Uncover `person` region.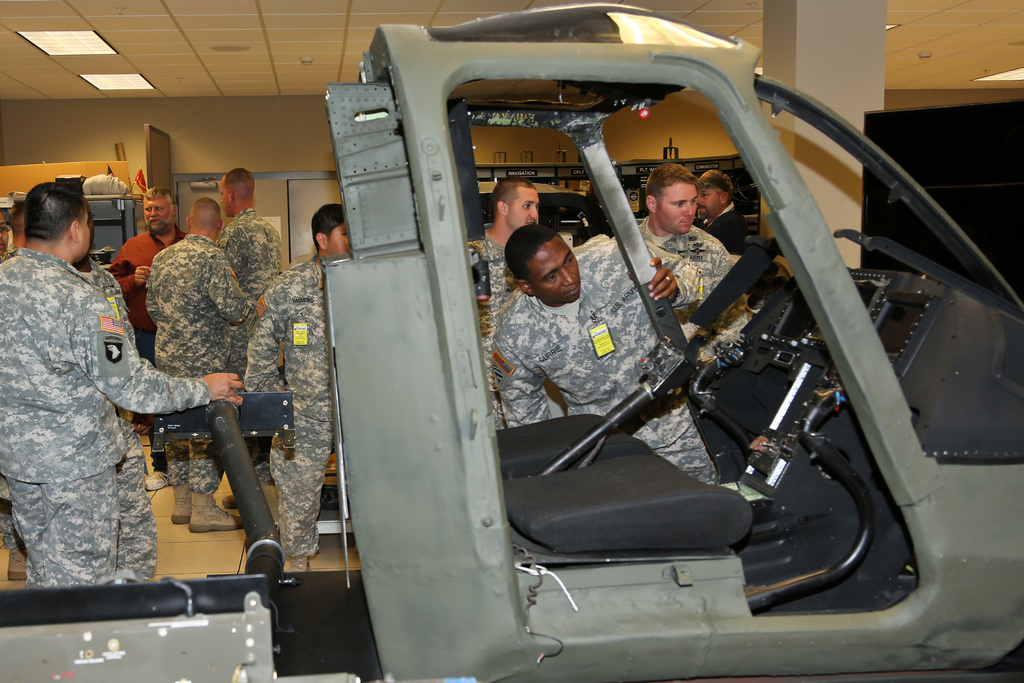
Uncovered: (x1=225, y1=176, x2=263, y2=422).
